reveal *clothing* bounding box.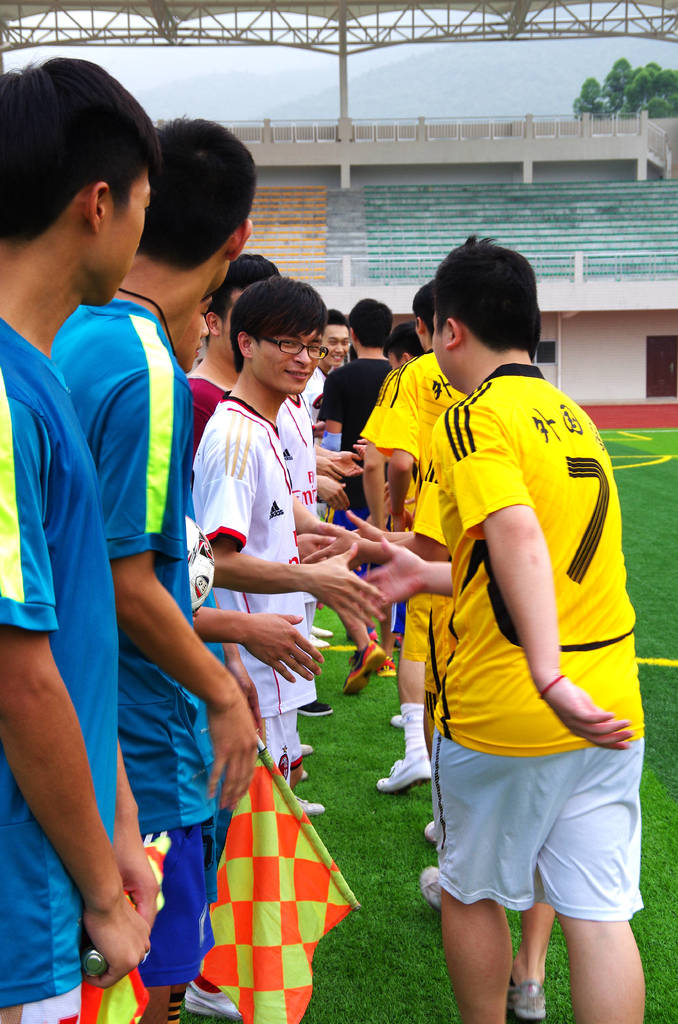
Revealed: {"x1": 182, "y1": 376, "x2": 220, "y2": 448}.
